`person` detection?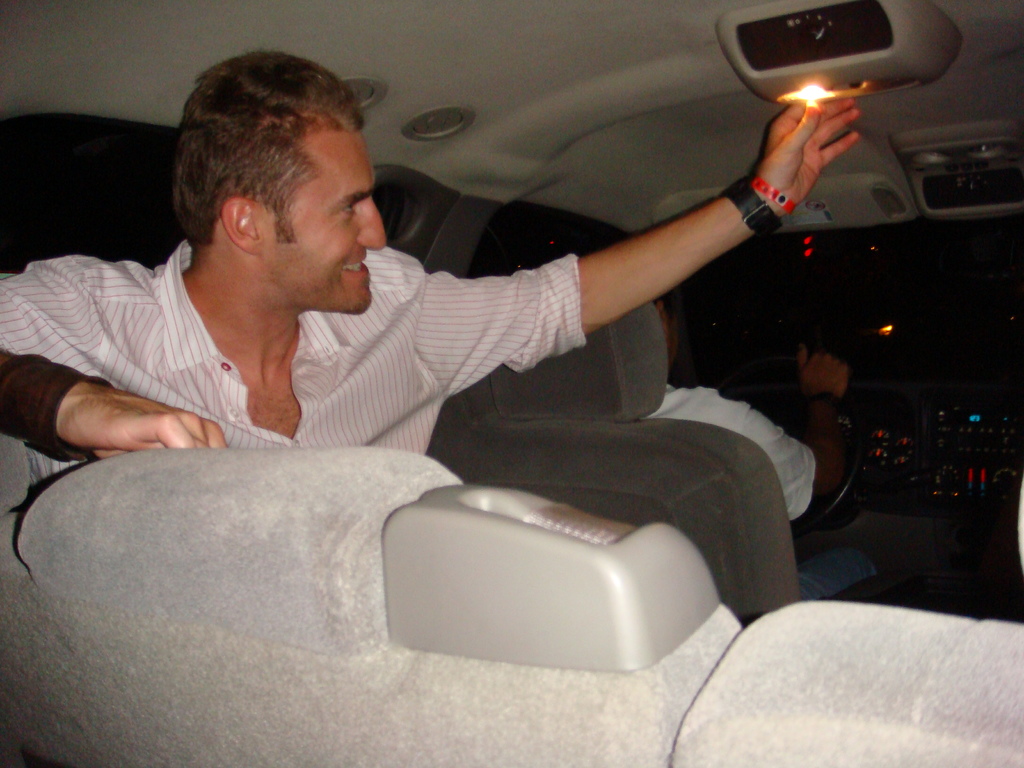
<region>636, 287, 908, 606</region>
